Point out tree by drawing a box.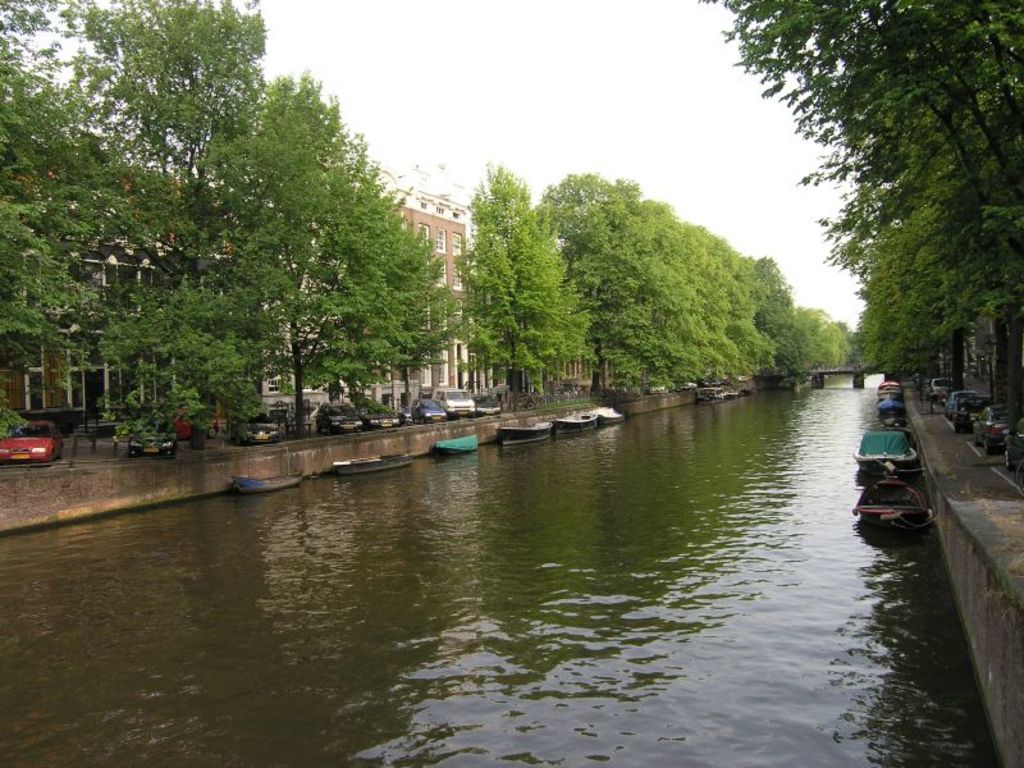
{"x1": 378, "y1": 175, "x2": 470, "y2": 416}.
